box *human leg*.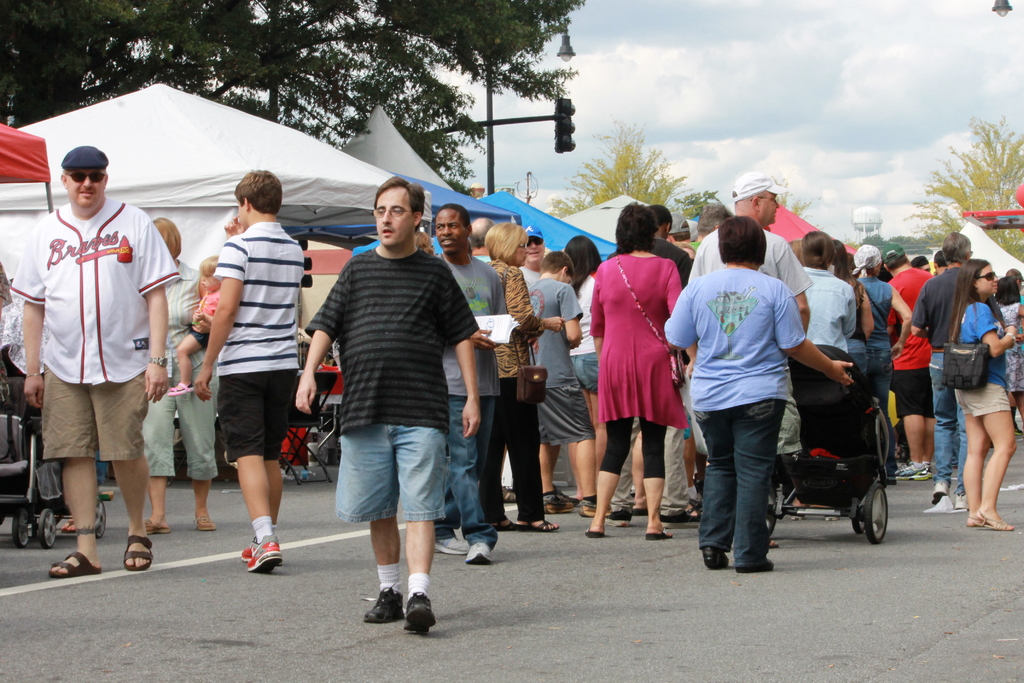
[left=218, top=352, right=281, bottom=577].
